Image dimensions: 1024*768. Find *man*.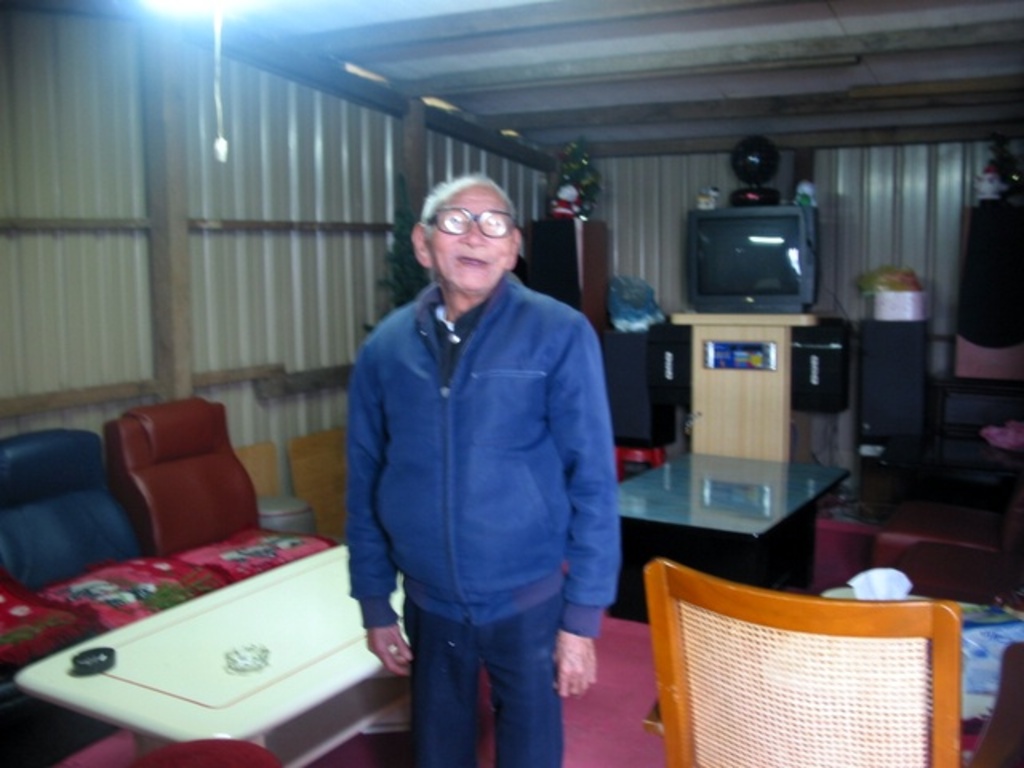
[left=341, top=173, right=627, bottom=766].
